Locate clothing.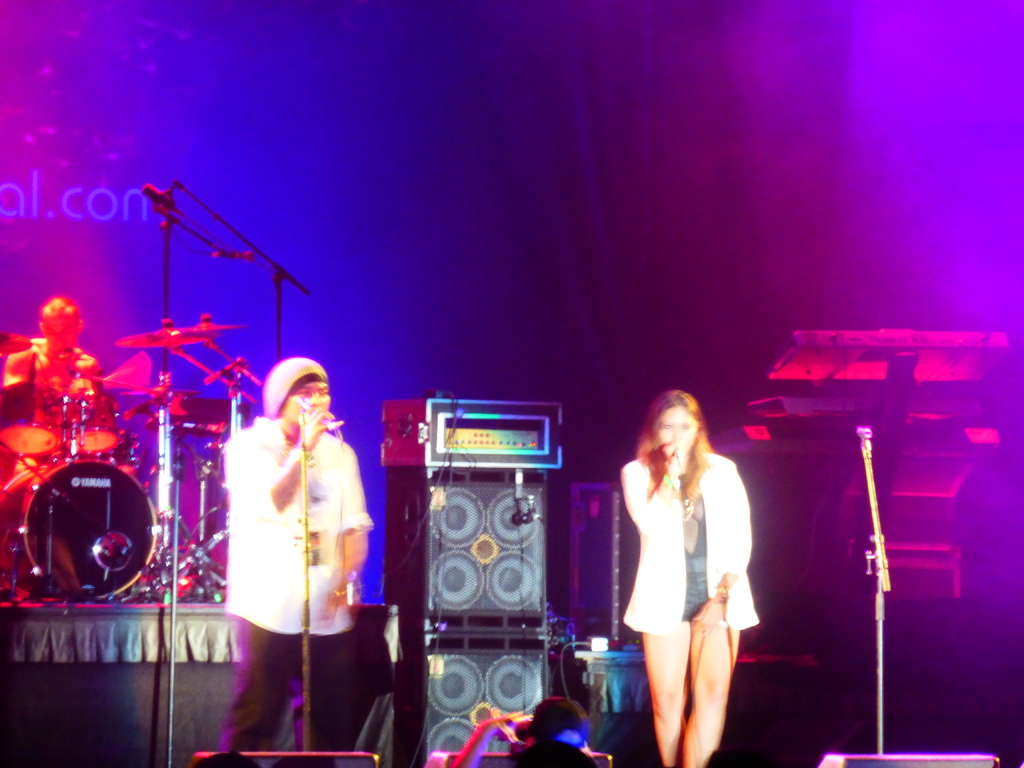
Bounding box: {"x1": 212, "y1": 370, "x2": 360, "y2": 710}.
